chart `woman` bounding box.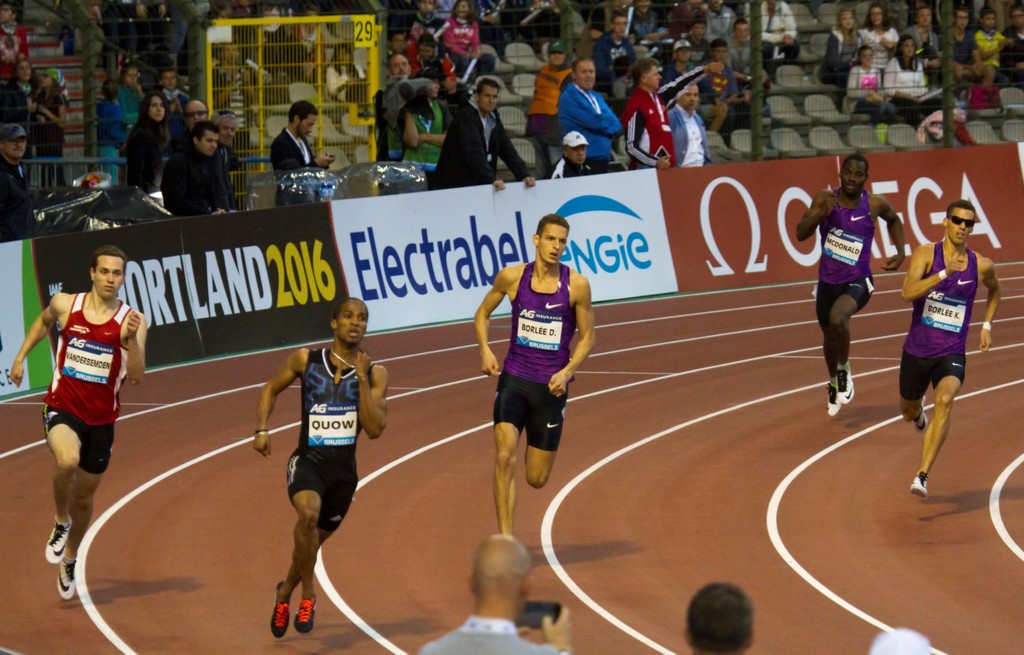
Charted: 111,61,155,133.
